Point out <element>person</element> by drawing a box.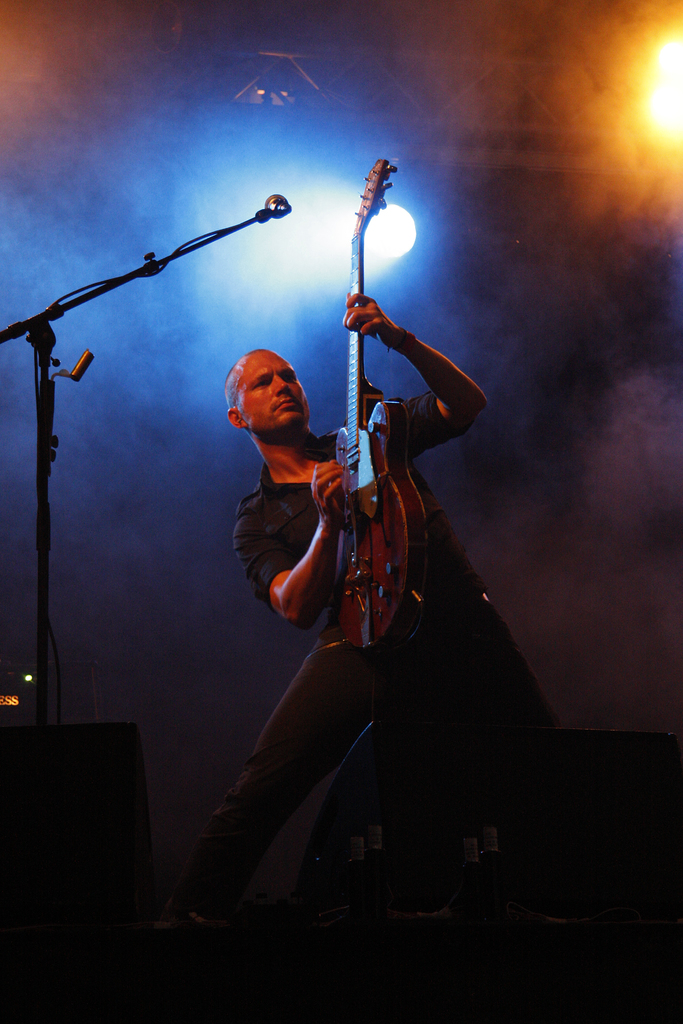
left=161, top=295, right=554, bottom=927.
